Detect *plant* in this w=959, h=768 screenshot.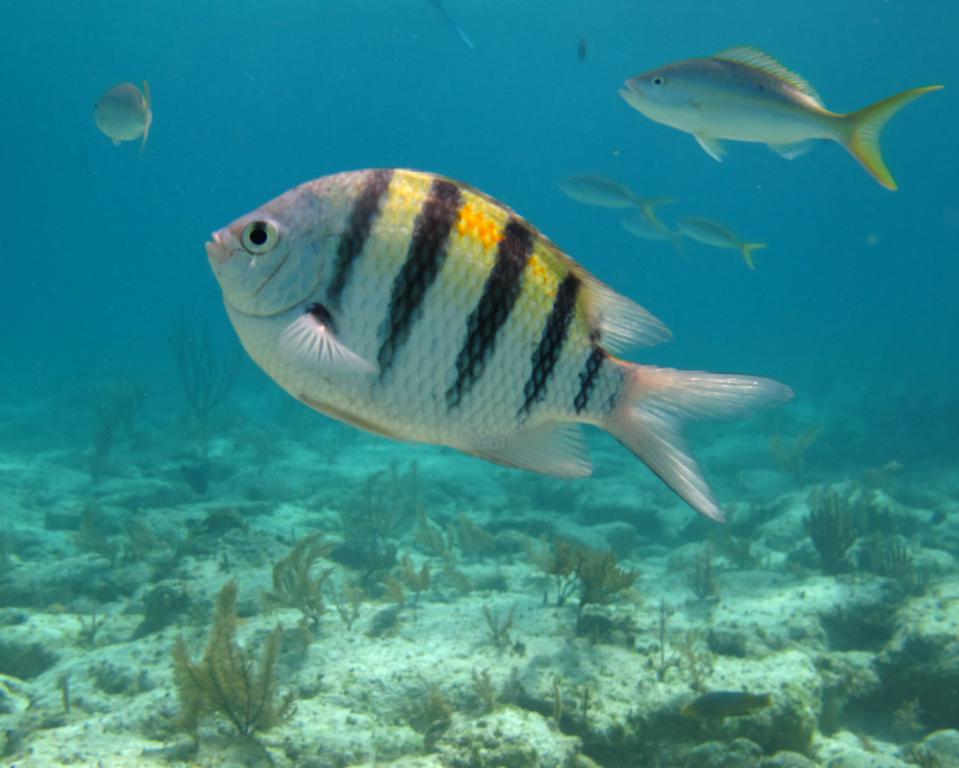
Detection: detection(856, 500, 914, 579).
